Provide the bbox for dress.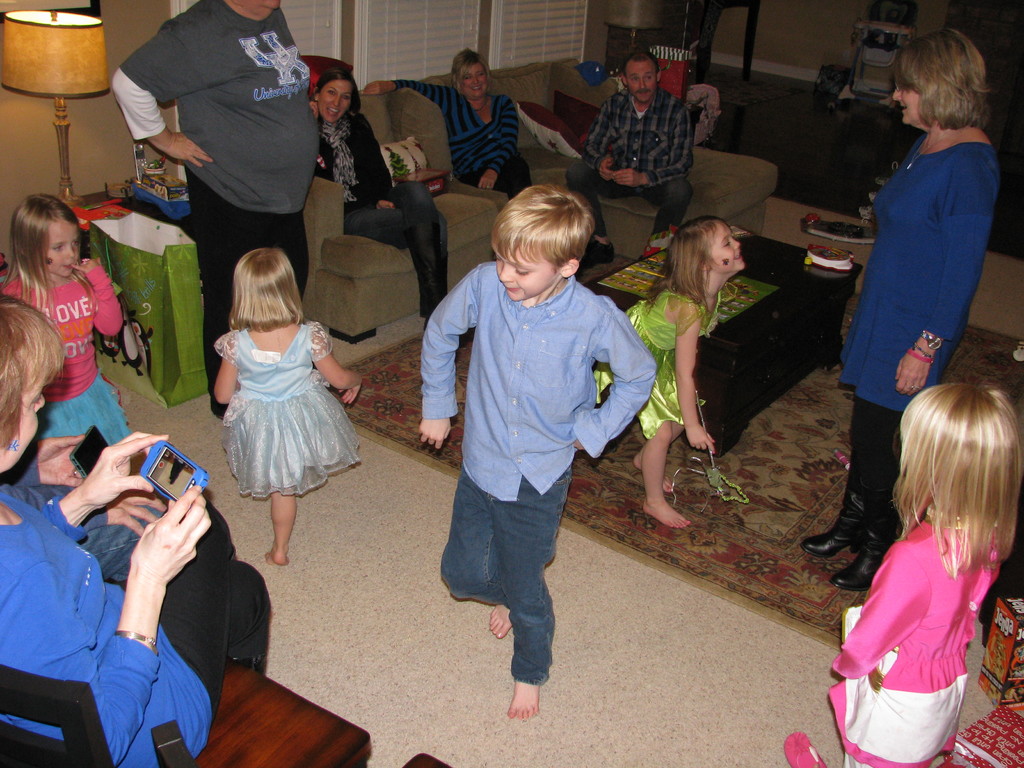
{"x1": 592, "y1": 288, "x2": 722, "y2": 438}.
